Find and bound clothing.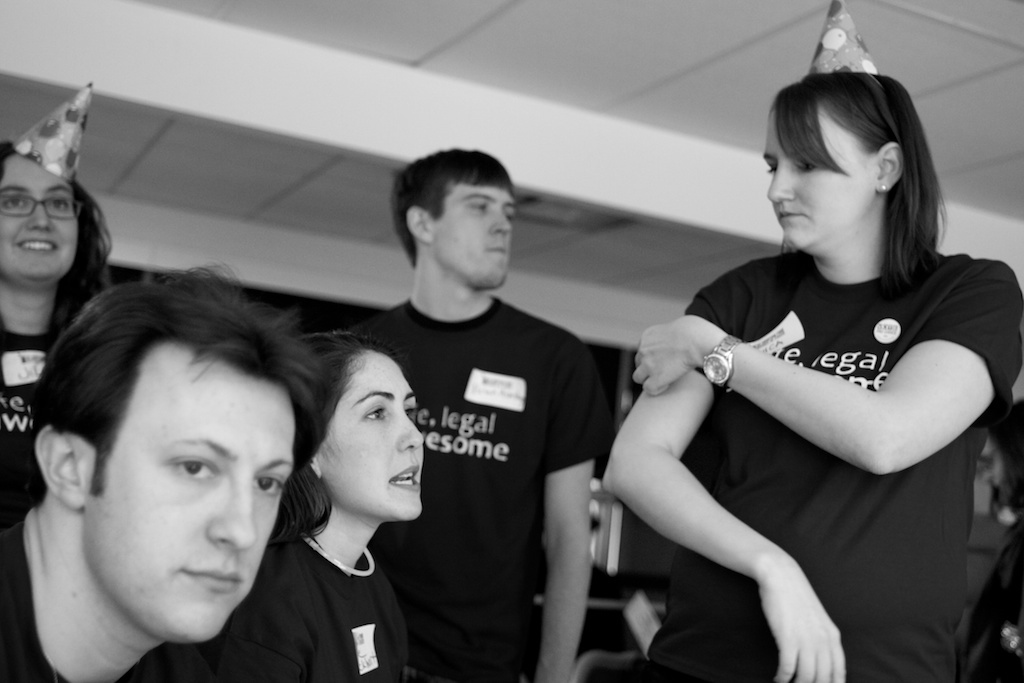
Bound: x1=363 y1=296 x2=609 y2=682.
